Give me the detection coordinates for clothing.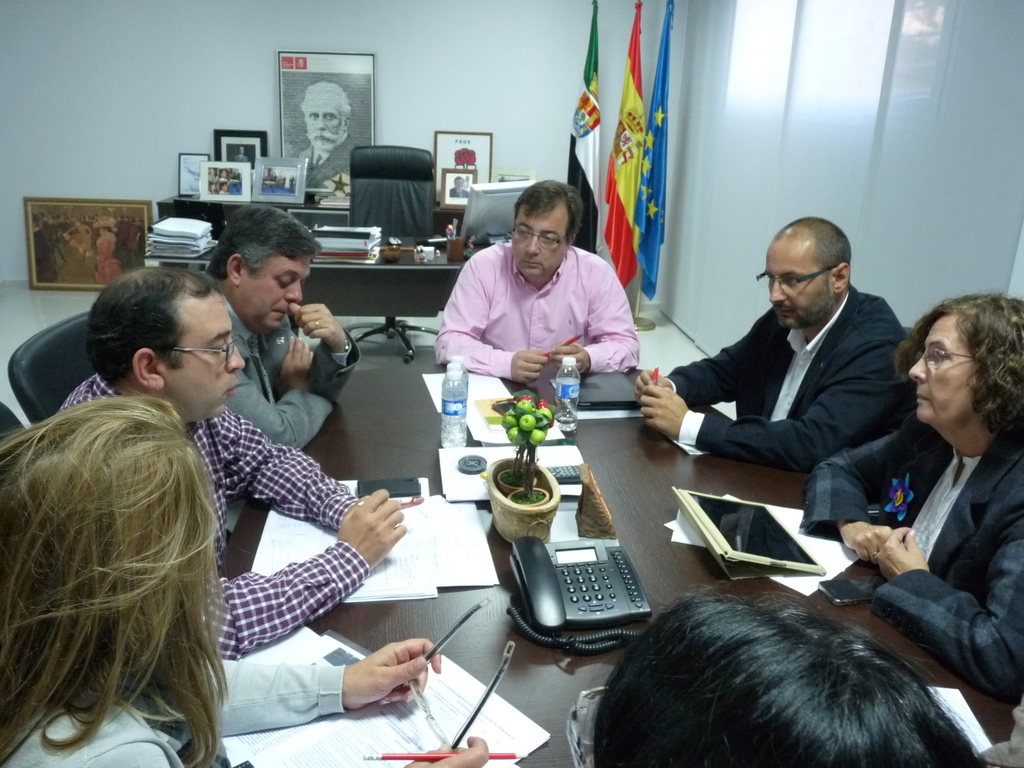
Rect(803, 409, 1023, 707).
